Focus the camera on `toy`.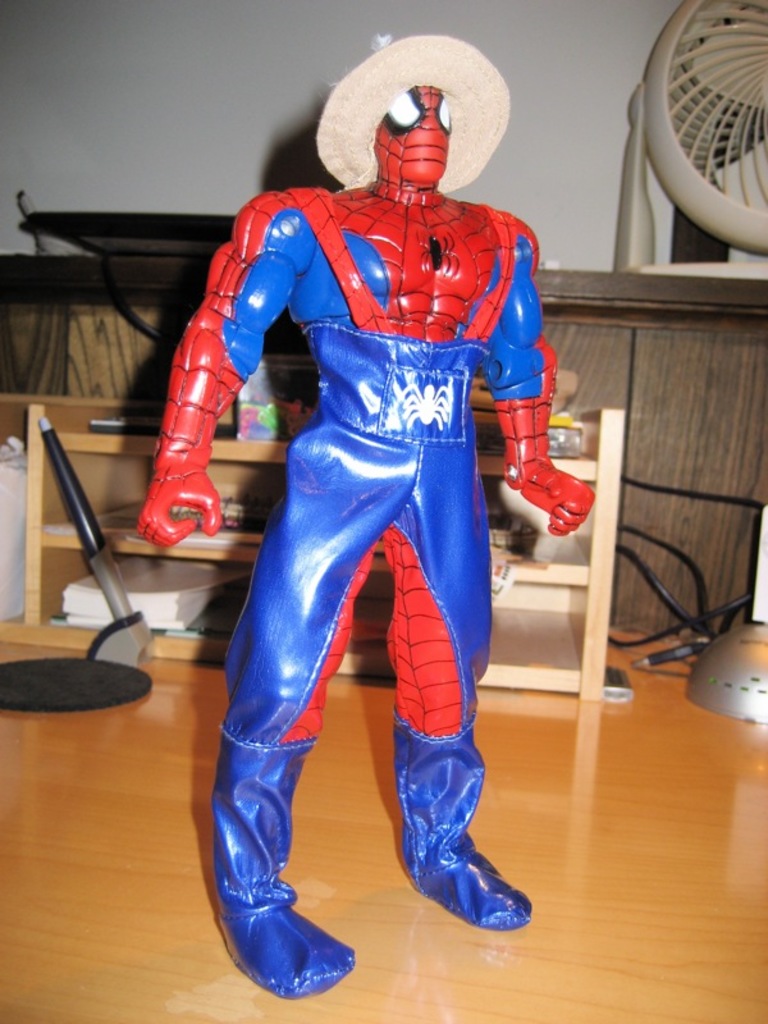
Focus region: [157, 28, 575, 961].
